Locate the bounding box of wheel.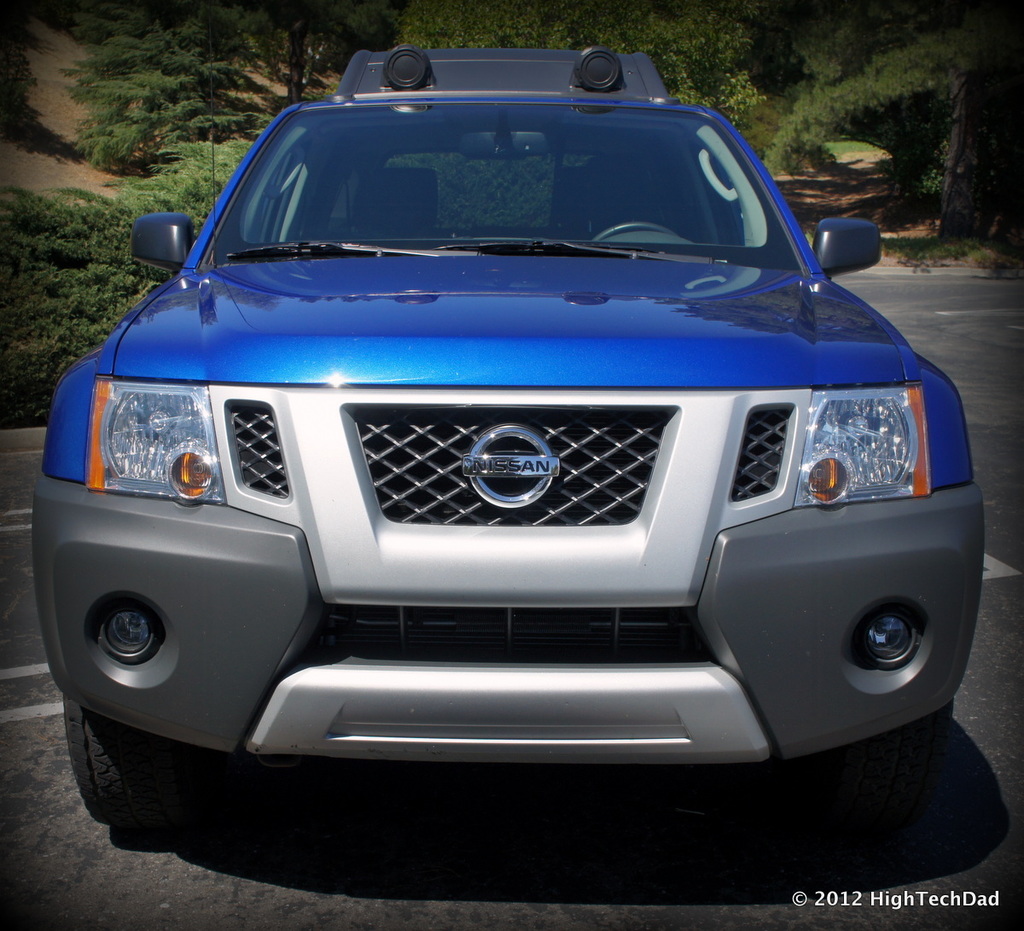
Bounding box: [65,694,180,827].
